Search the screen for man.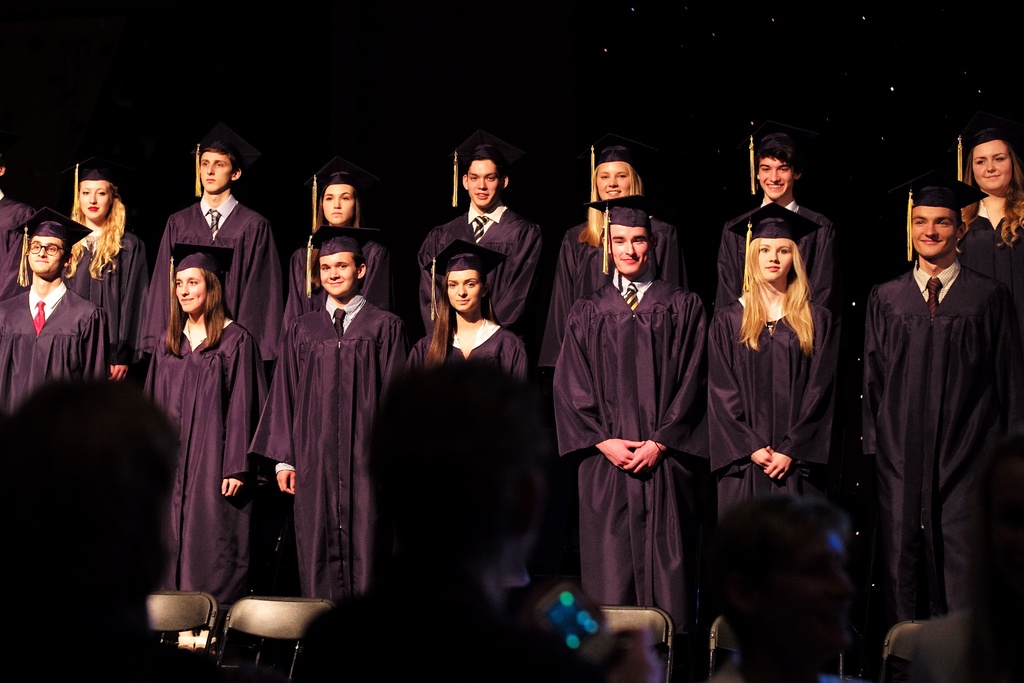
Found at (0,154,38,297).
